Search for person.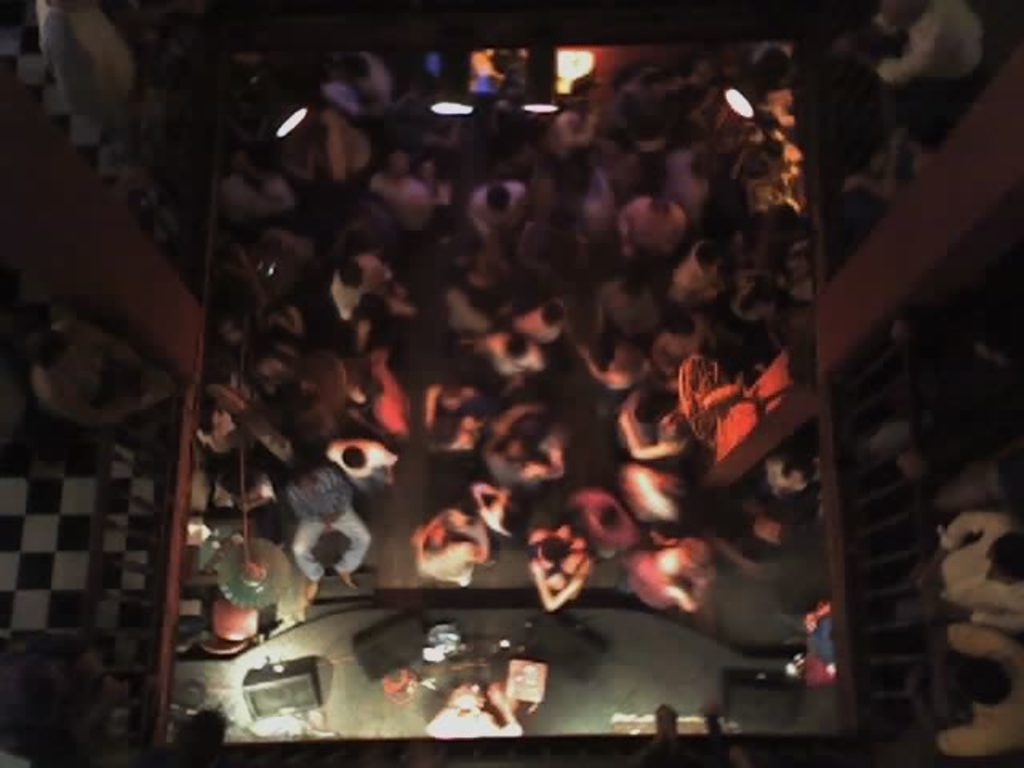
Found at (410, 520, 475, 590).
